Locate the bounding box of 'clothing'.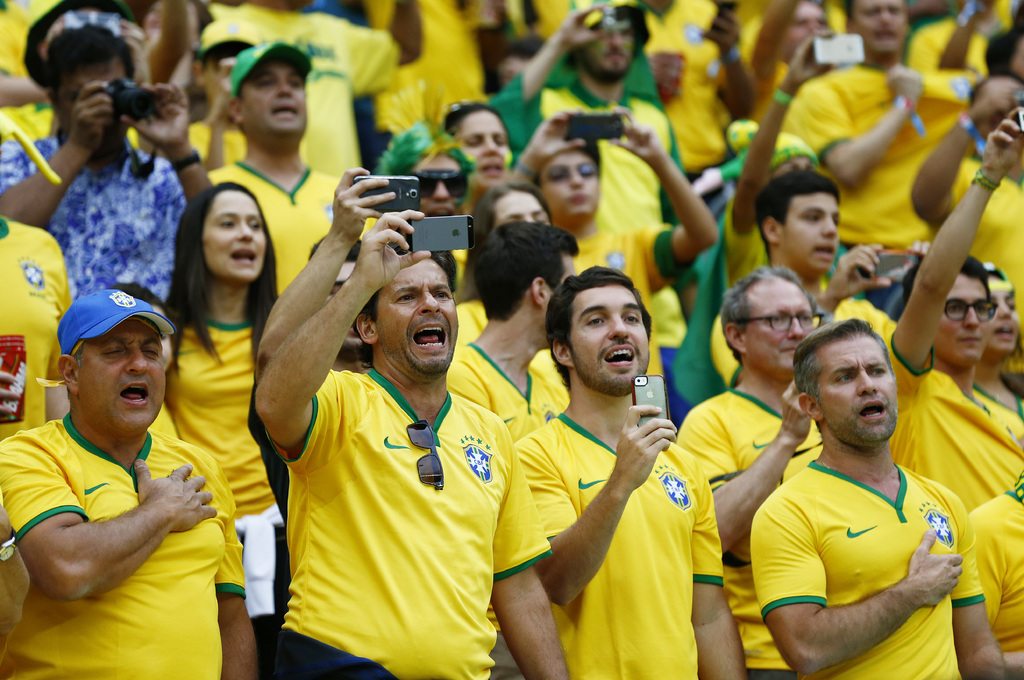
Bounding box: region(277, 621, 394, 679).
